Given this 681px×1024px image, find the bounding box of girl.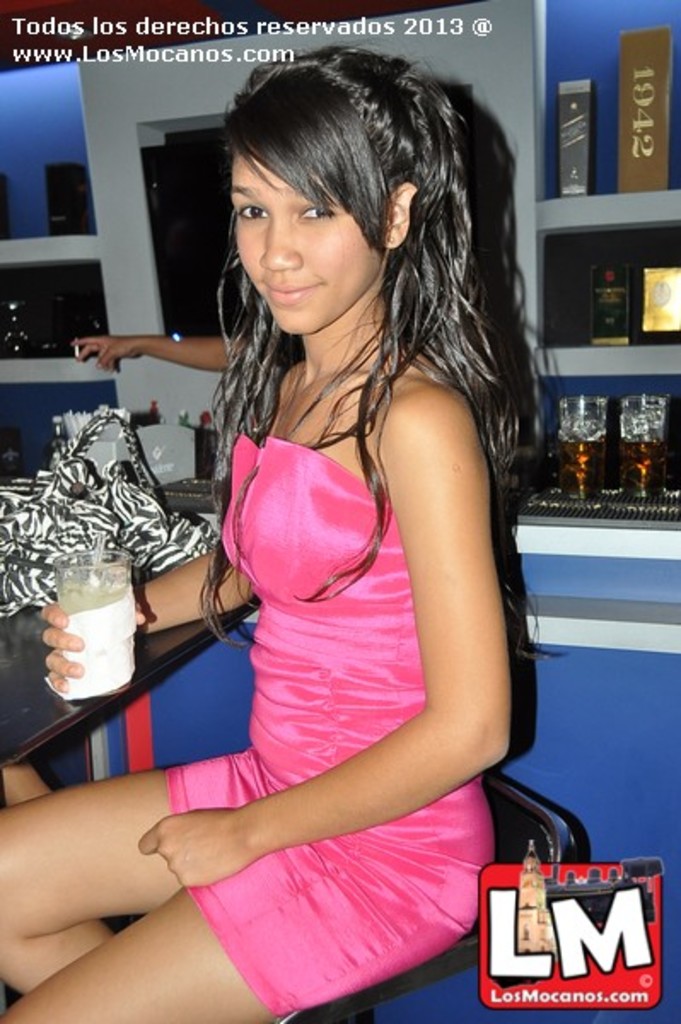
0 49 551 1022.
